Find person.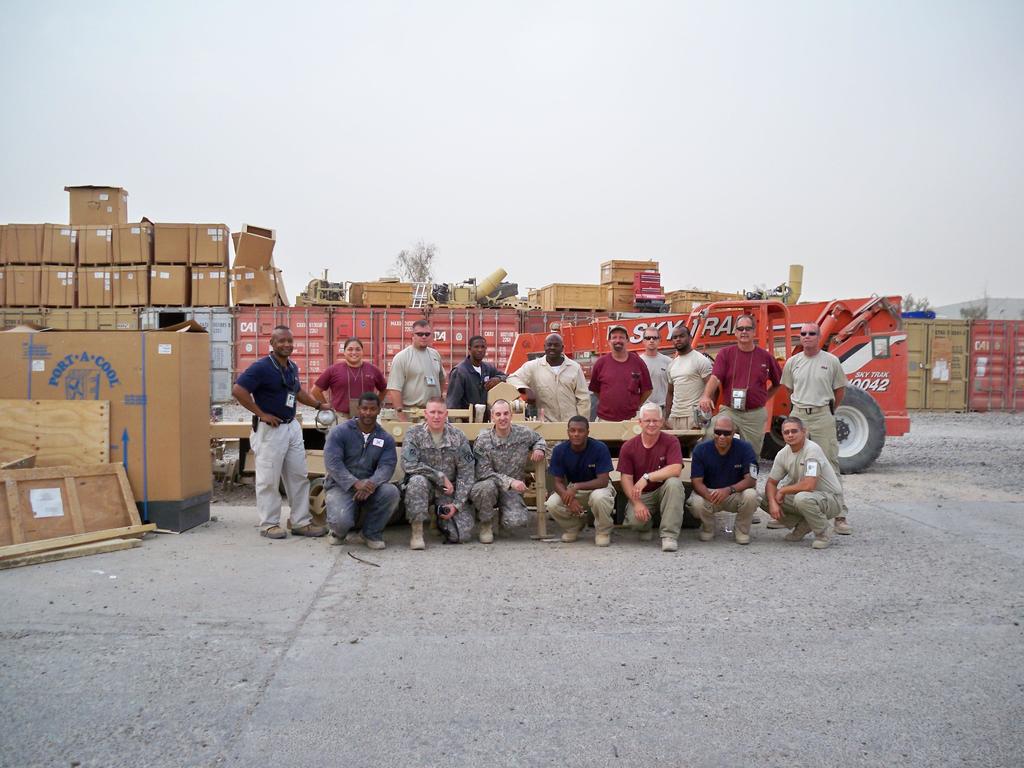
bbox=[615, 403, 684, 554].
